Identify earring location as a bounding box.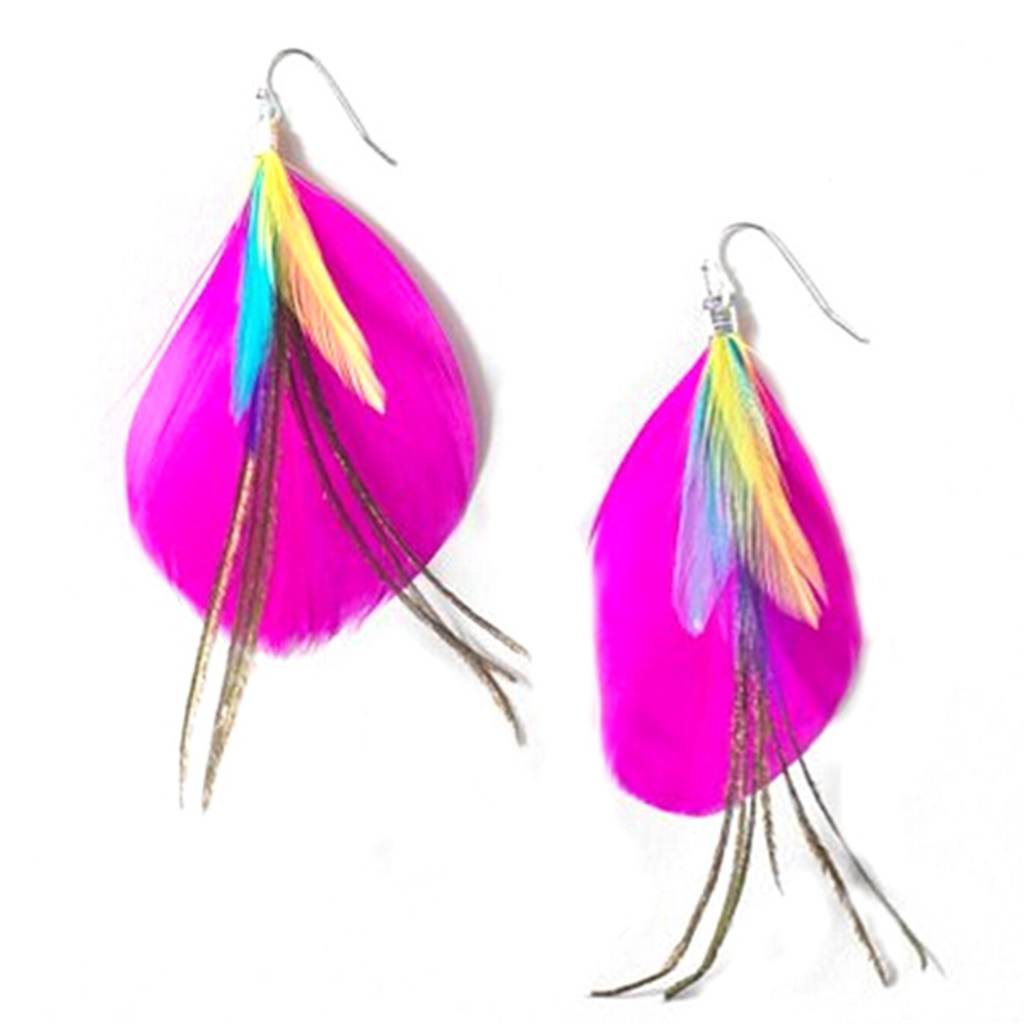
{"x1": 96, "y1": 51, "x2": 534, "y2": 811}.
